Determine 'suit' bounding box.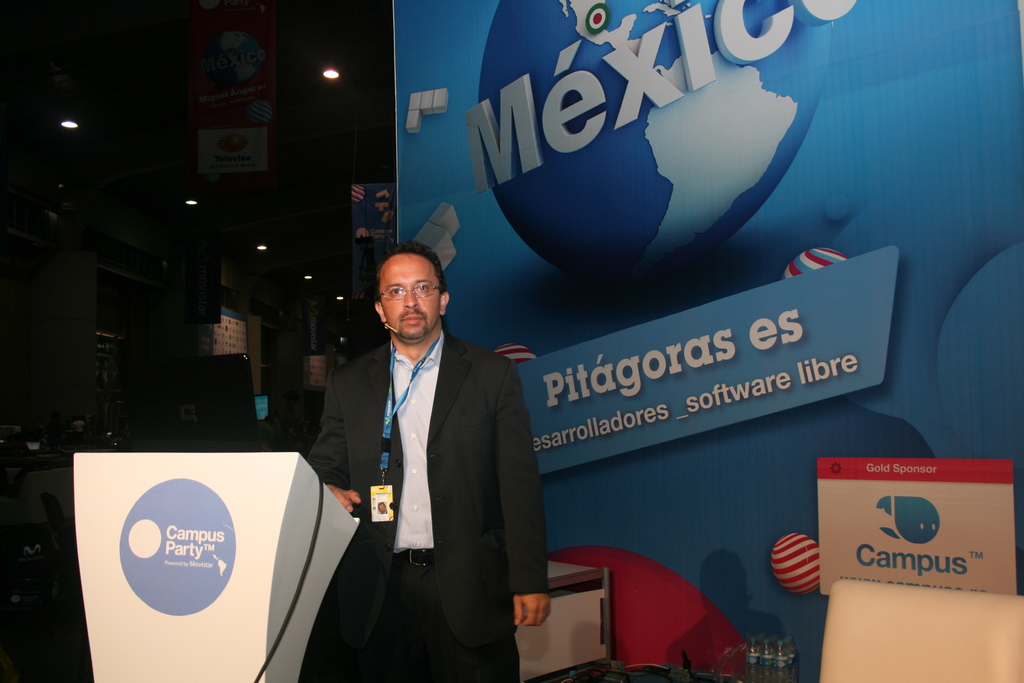
Determined: [305,329,547,682].
